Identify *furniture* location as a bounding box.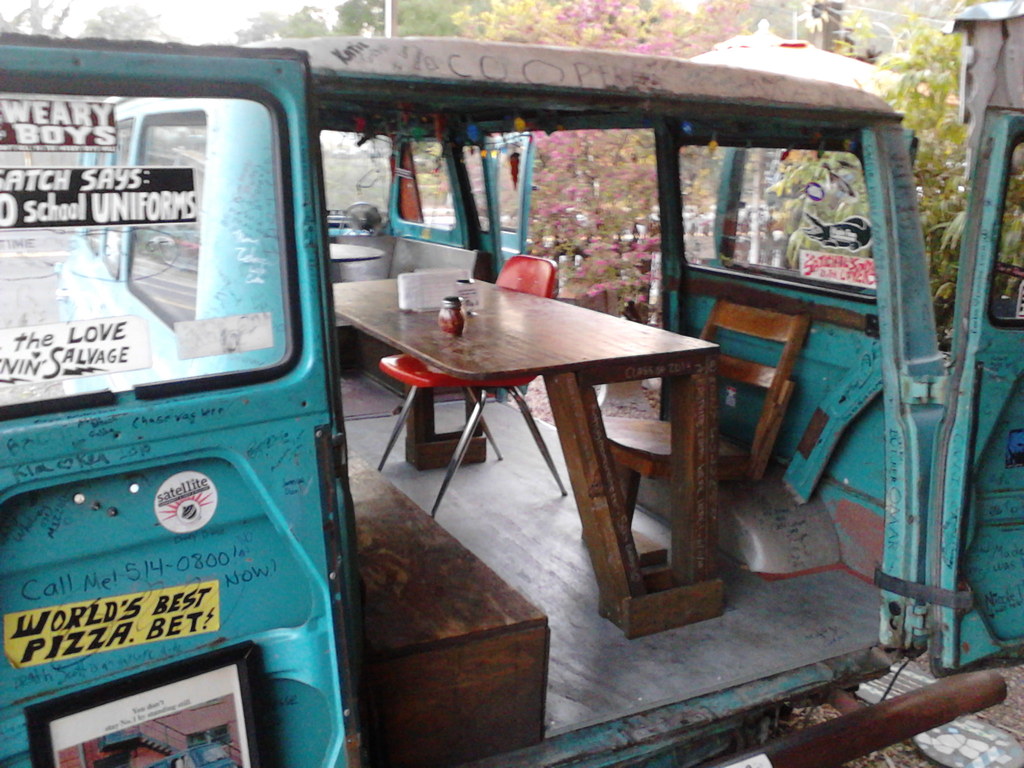
<box>349,466,549,767</box>.
